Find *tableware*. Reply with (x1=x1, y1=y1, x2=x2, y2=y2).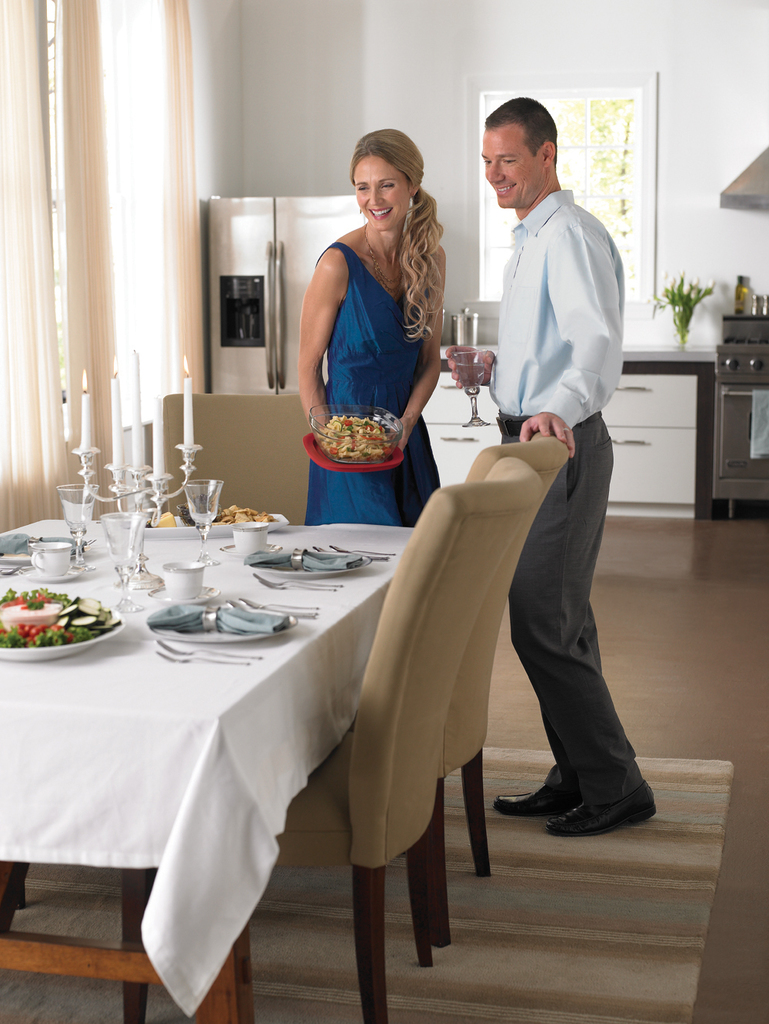
(x1=142, y1=507, x2=292, y2=537).
